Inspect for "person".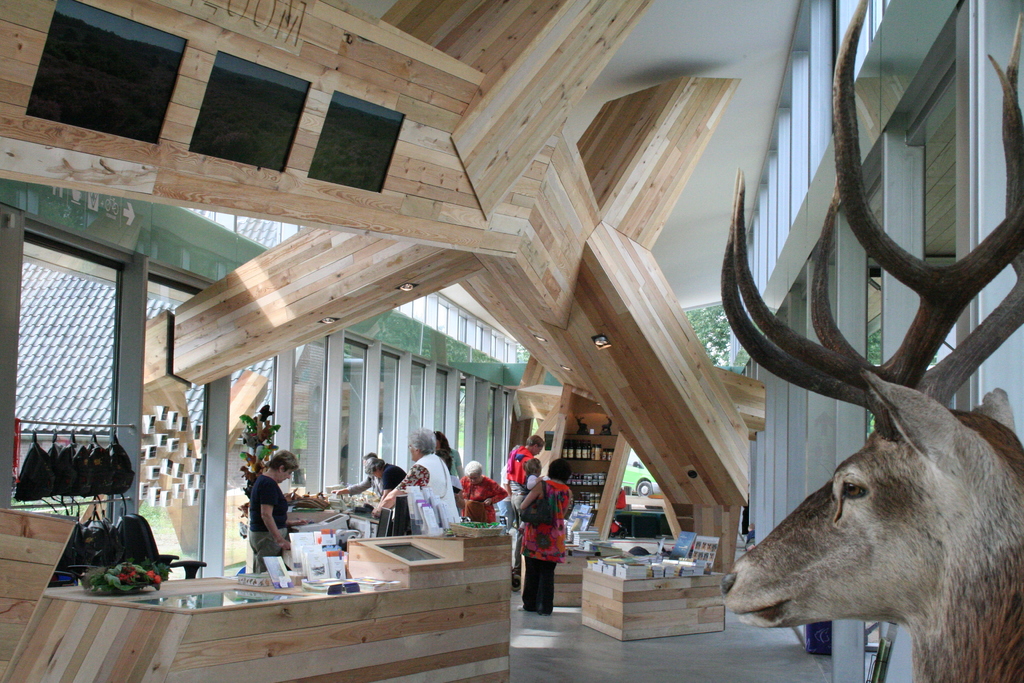
Inspection: {"x1": 373, "y1": 453, "x2": 401, "y2": 524}.
